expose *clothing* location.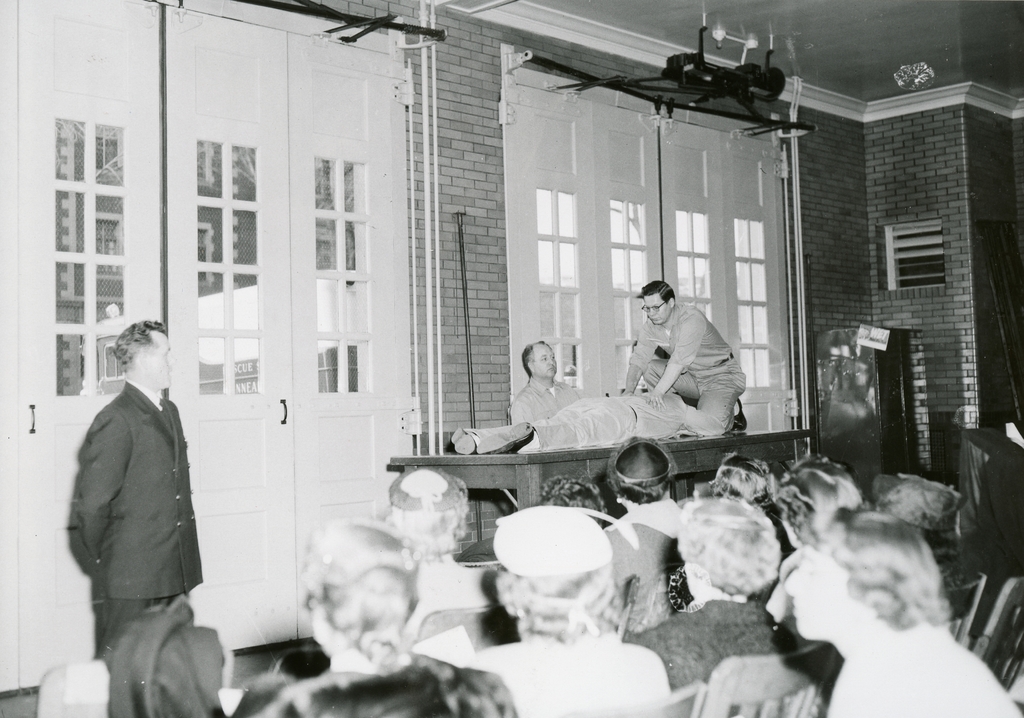
Exposed at l=504, t=376, r=583, b=425.
